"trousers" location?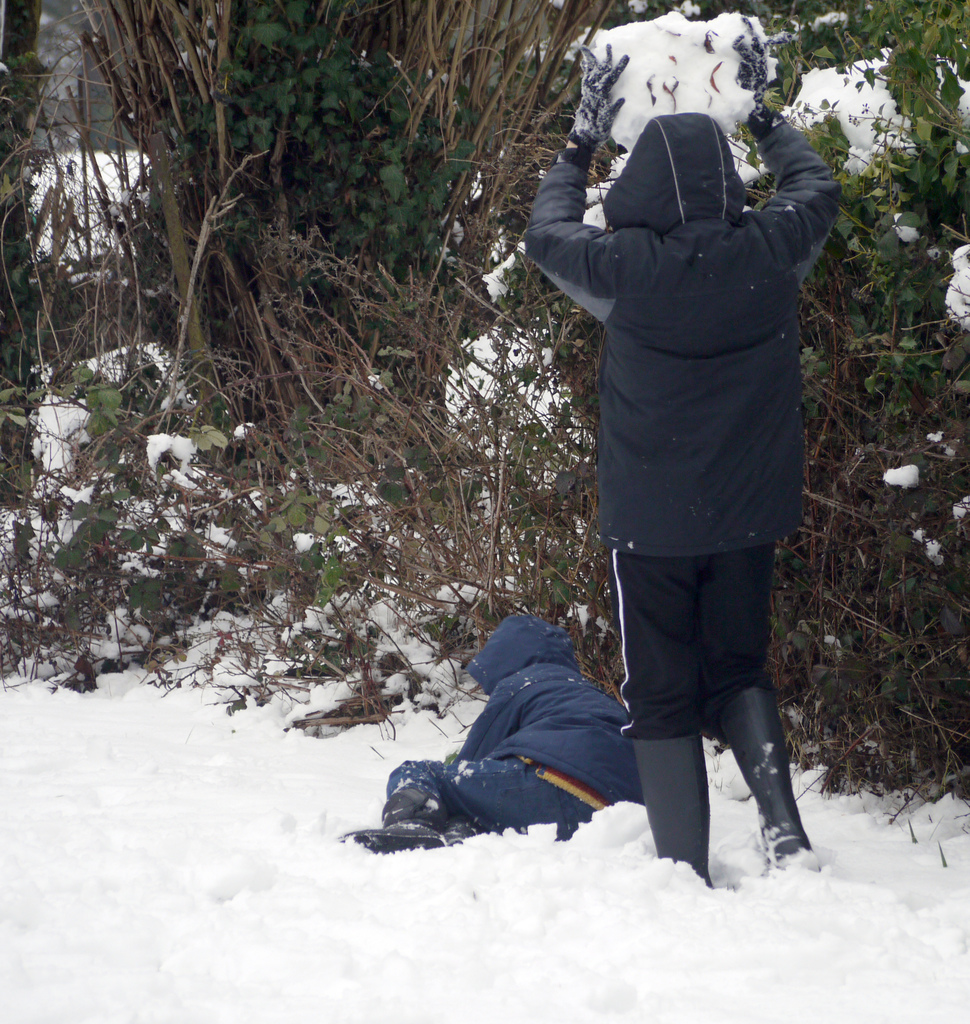
crop(382, 749, 606, 841)
